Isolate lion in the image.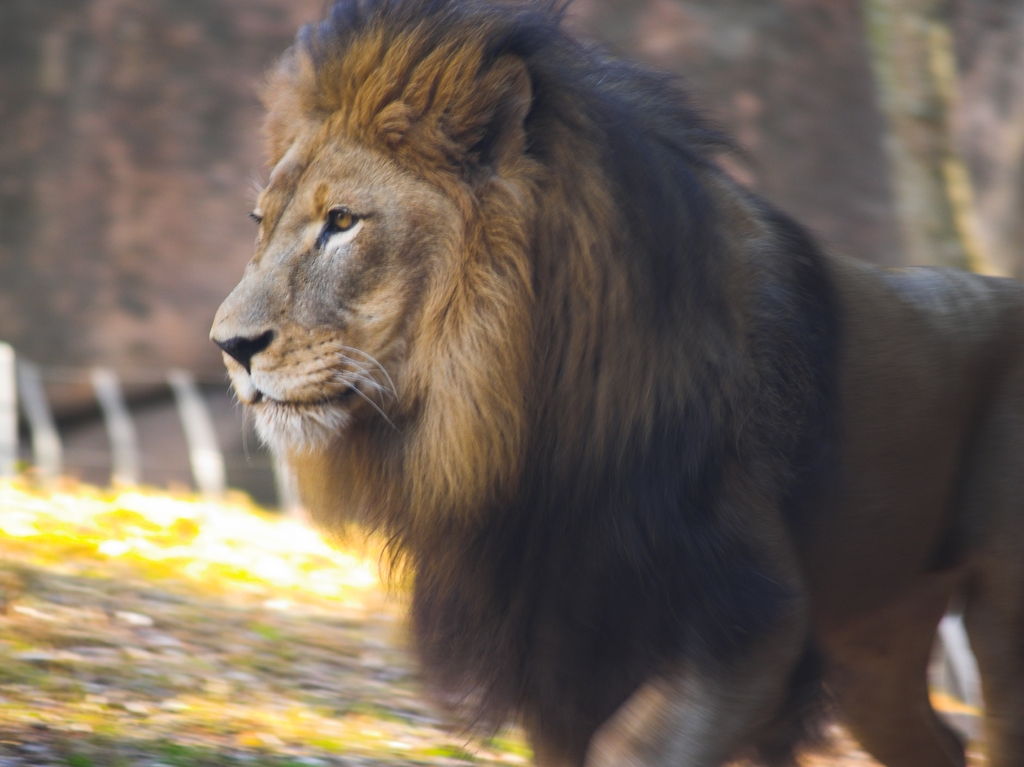
Isolated region: left=207, top=0, right=1023, bottom=766.
